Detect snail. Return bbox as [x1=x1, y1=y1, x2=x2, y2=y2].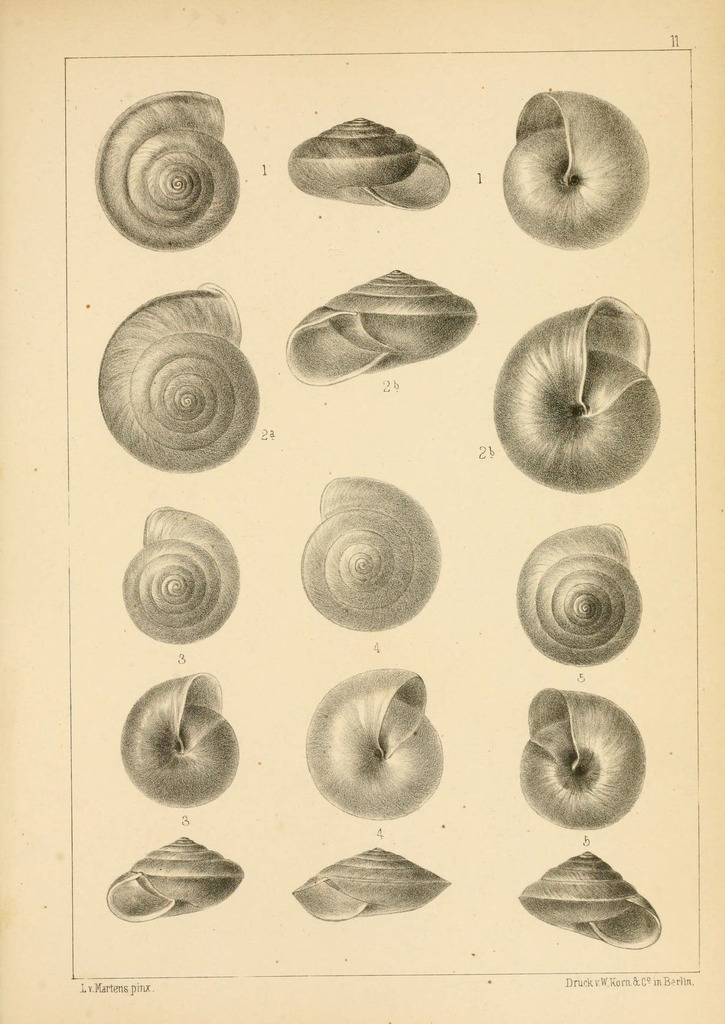
[x1=512, y1=845, x2=661, y2=952].
